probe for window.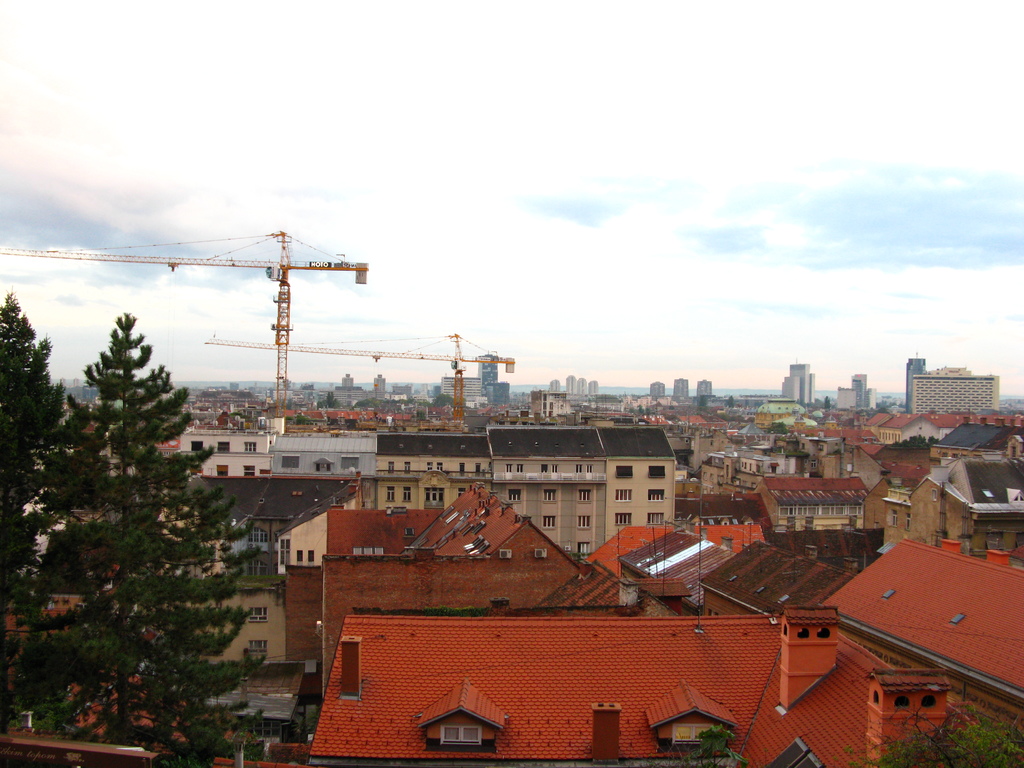
Probe result: 219/442/231/451.
